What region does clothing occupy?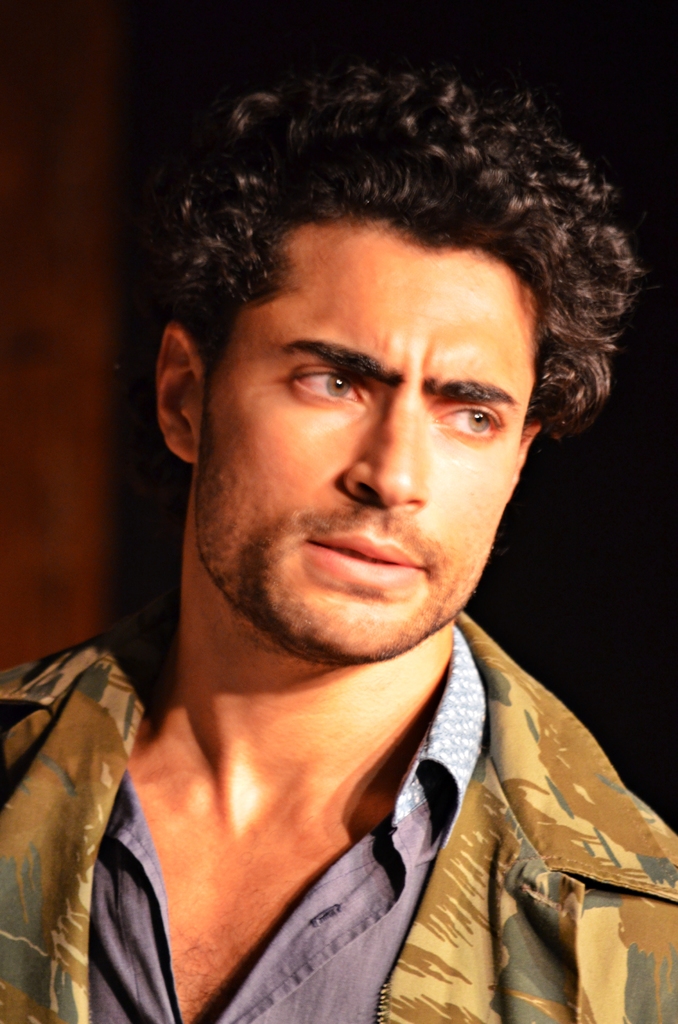
bbox=[38, 630, 666, 997].
